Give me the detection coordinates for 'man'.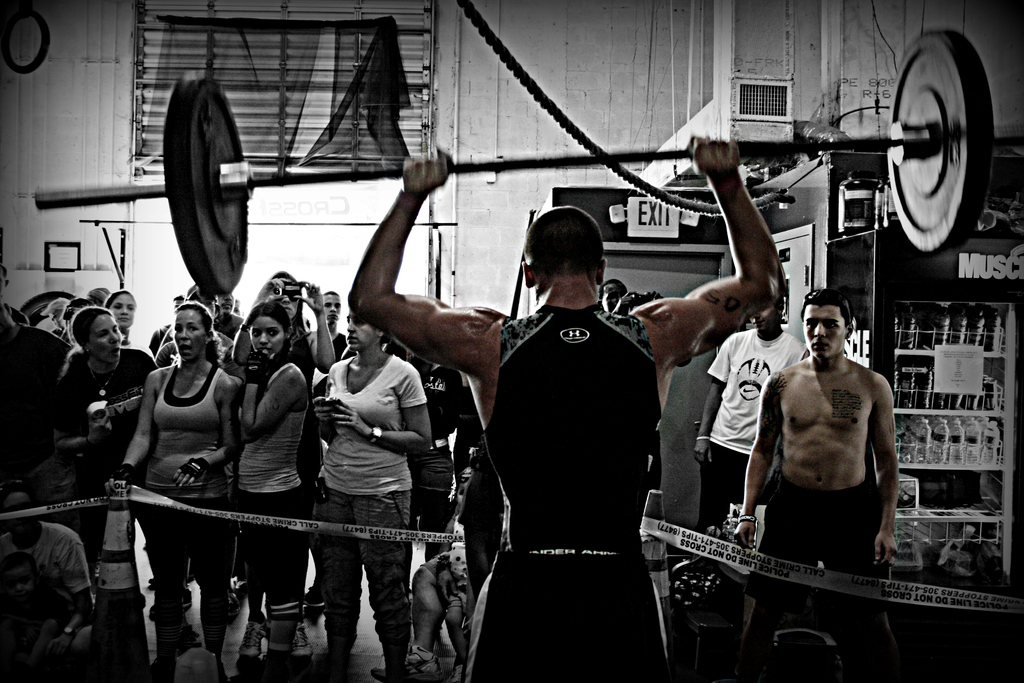
150, 293, 187, 358.
